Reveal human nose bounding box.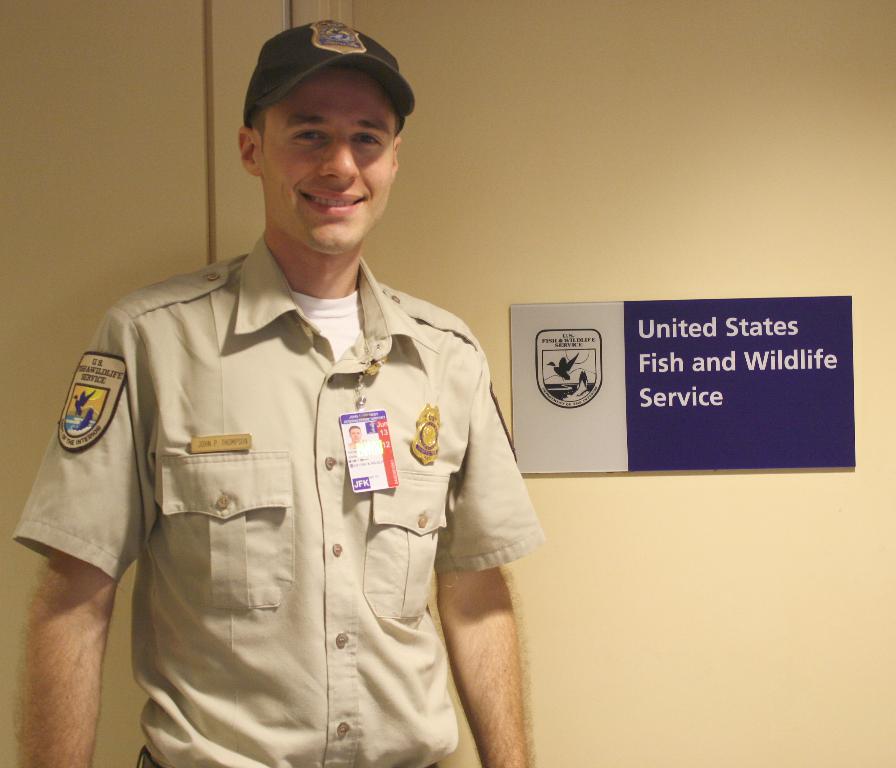
Revealed: {"x1": 317, "y1": 132, "x2": 357, "y2": 184}.
